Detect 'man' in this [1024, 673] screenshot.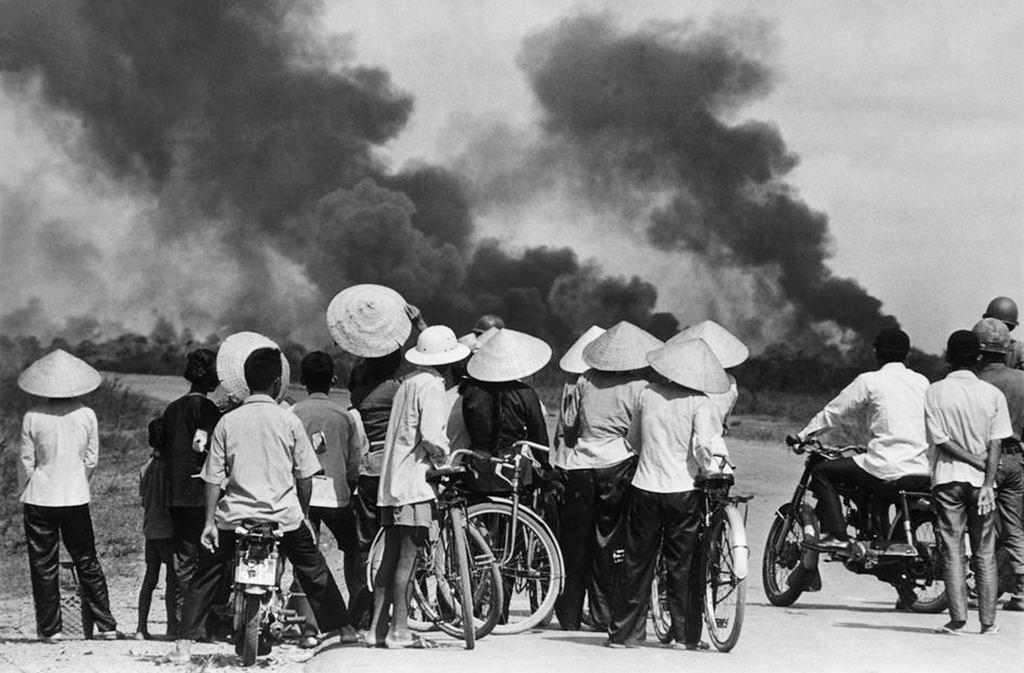
Detection: {"left": 352, "top": 323, "right": 450, "bottom": 647}.
